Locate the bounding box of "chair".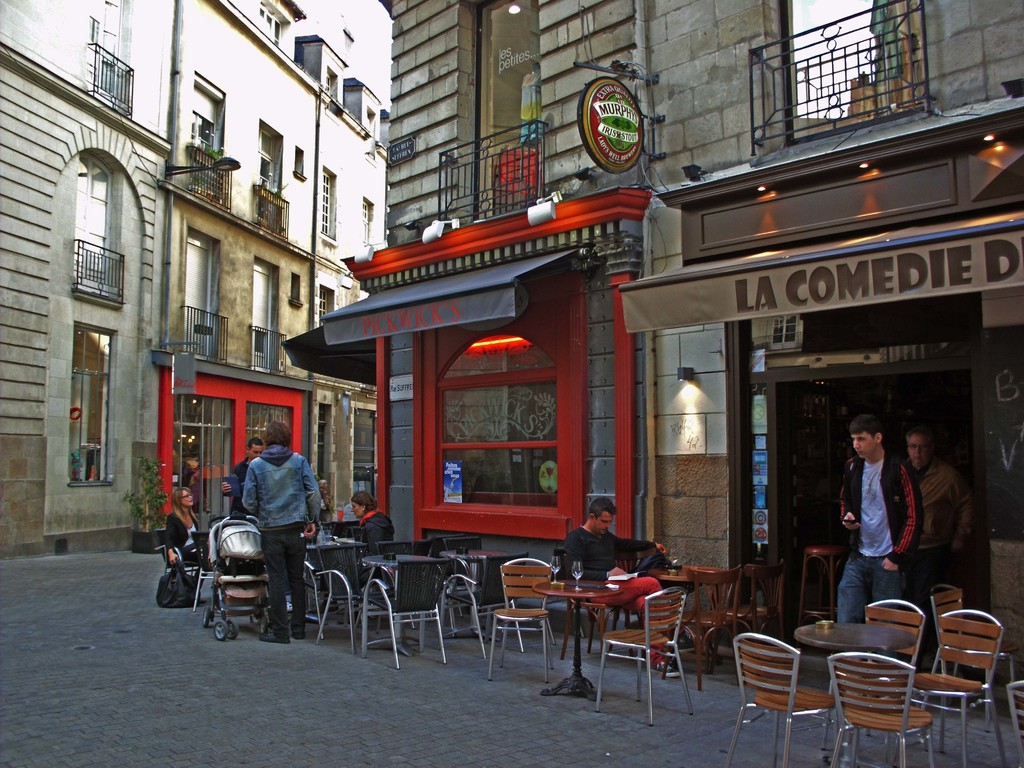
Bounding box: x1=716 y1=557 x2=788 y2=683.
